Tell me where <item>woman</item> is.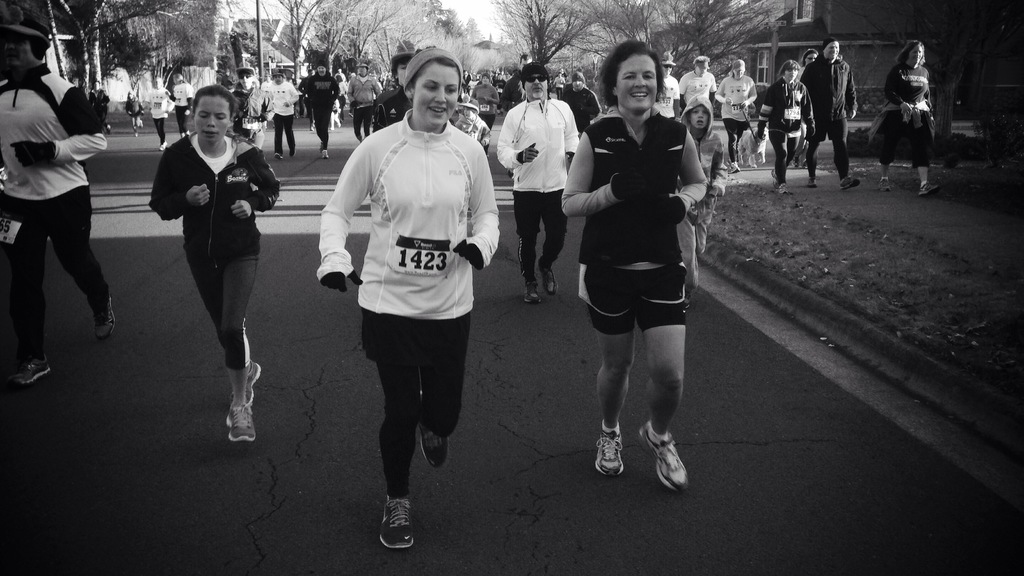
<item>woman</item> is at <box>869,36,938,192</box>.
